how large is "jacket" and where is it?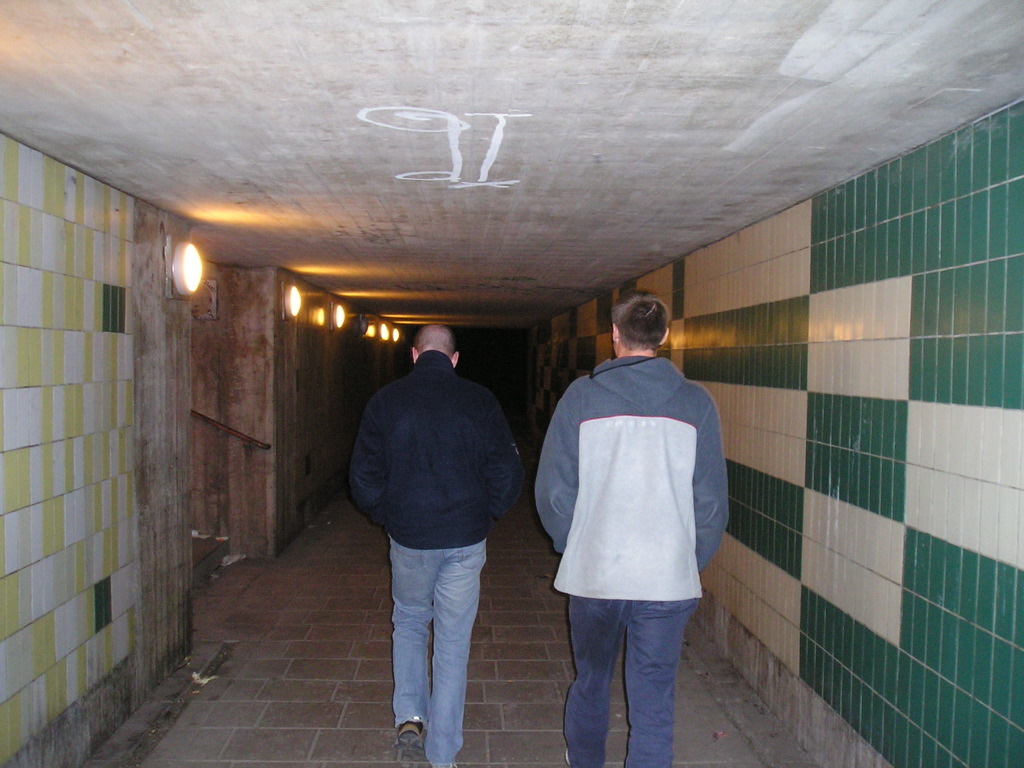
Bounding box: x1=351 y1=350 x2=521 y2=549.
